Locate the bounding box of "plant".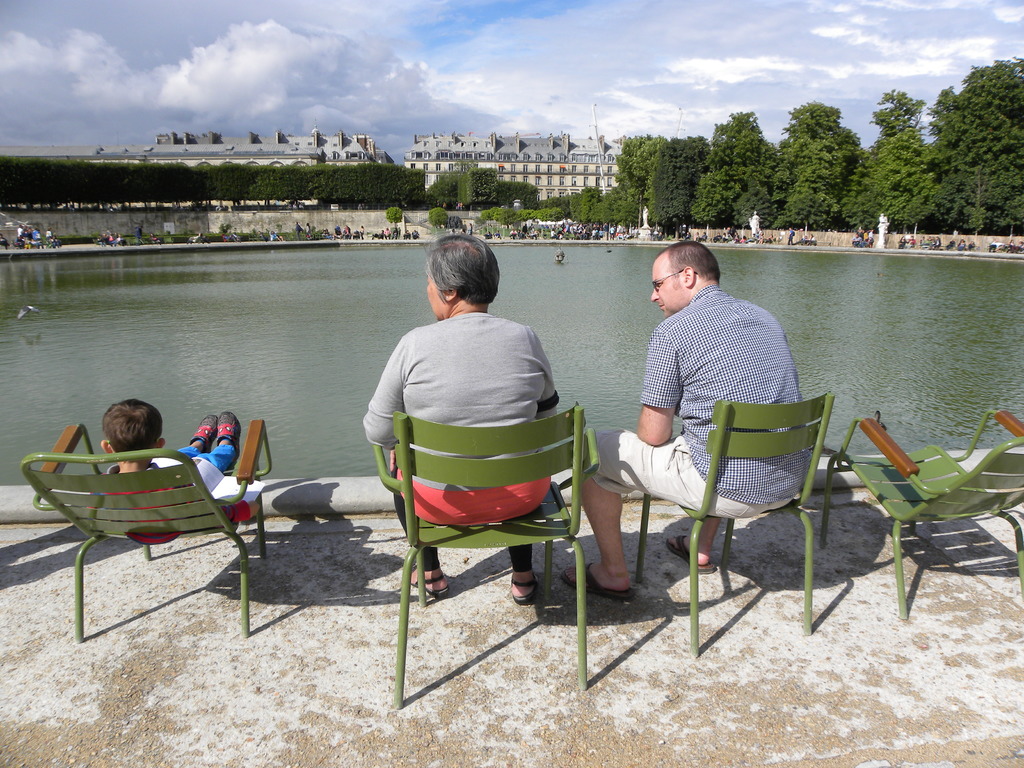
Bounding box: 0,154,424,207.
